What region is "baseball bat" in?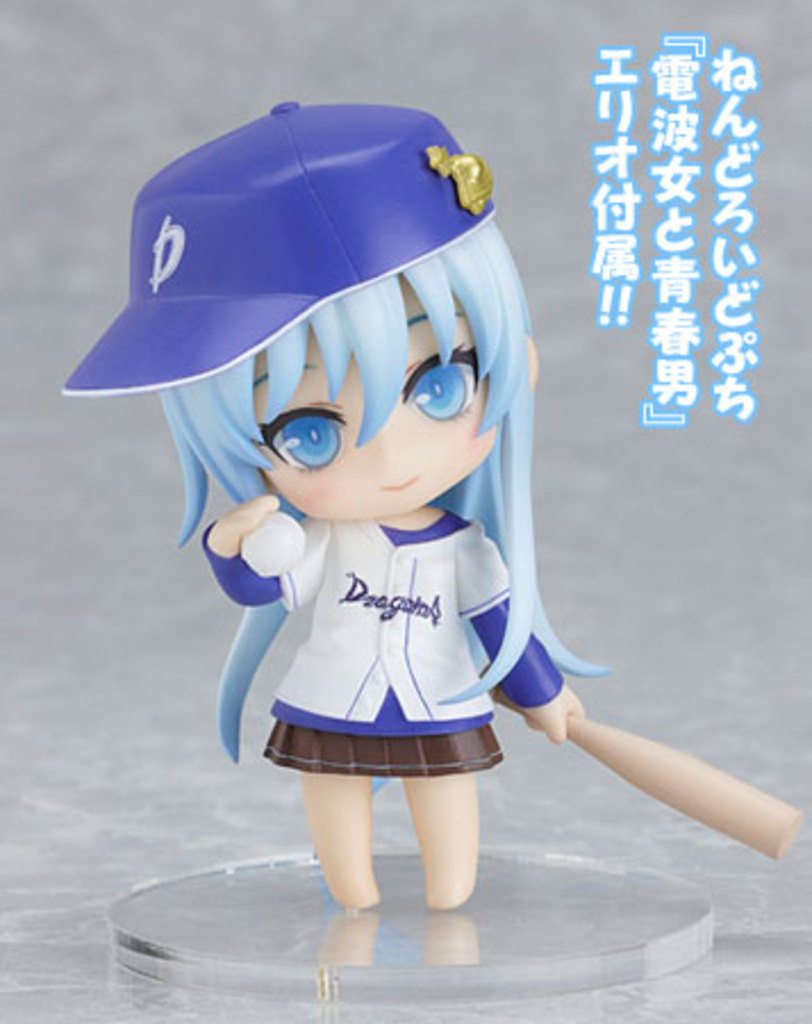
{"x1": 473, "y1": 664, "x2": 801, "y2": 858}.
